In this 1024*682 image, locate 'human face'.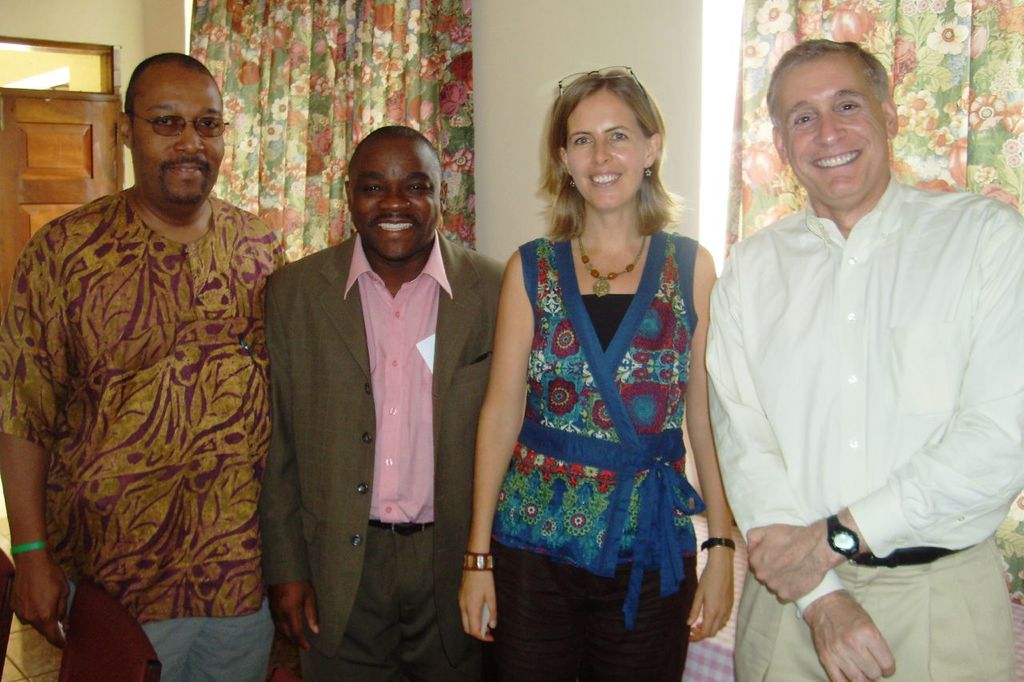
Bounding box: [563,98,646,215].
